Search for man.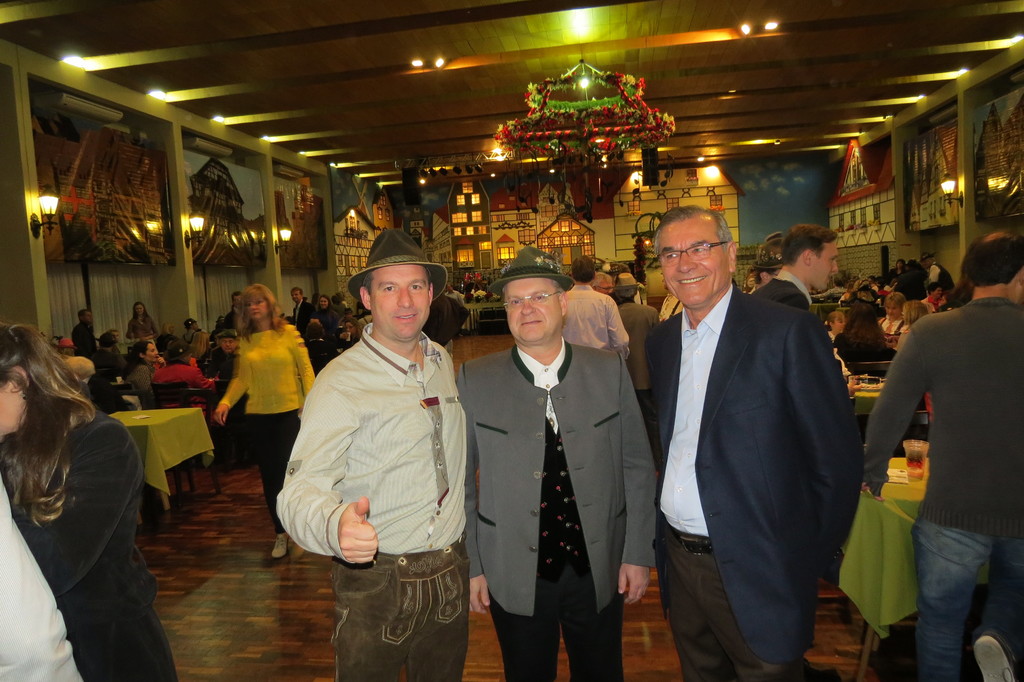
Found at x1=70 y1=308 x2=92 y2=358.
